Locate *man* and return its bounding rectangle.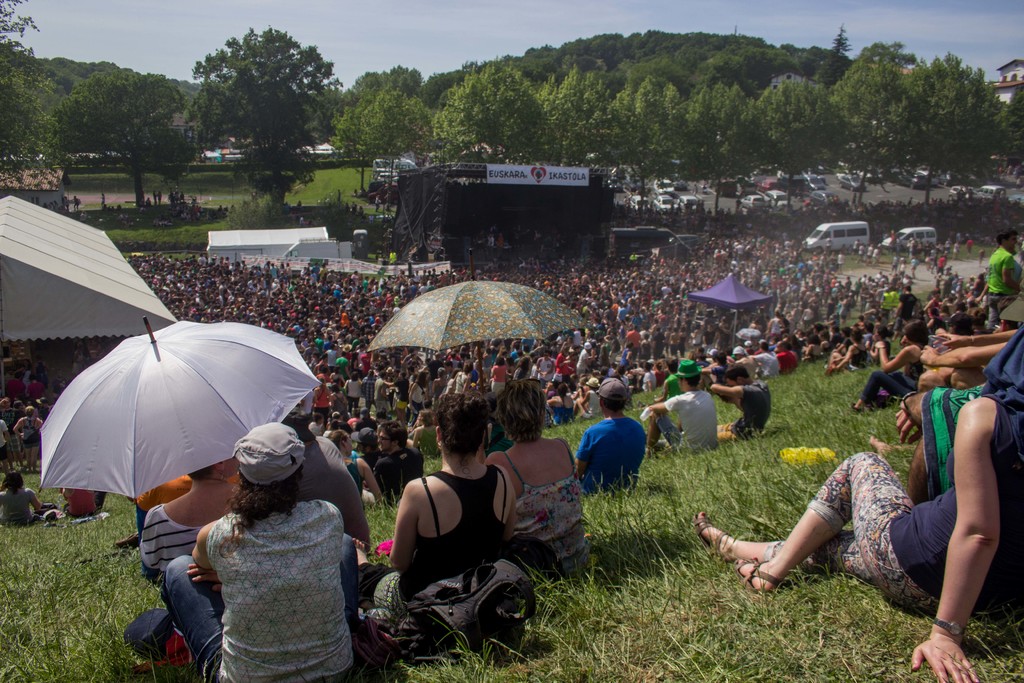
(left=719, top=356, right=774, bottom=439).
